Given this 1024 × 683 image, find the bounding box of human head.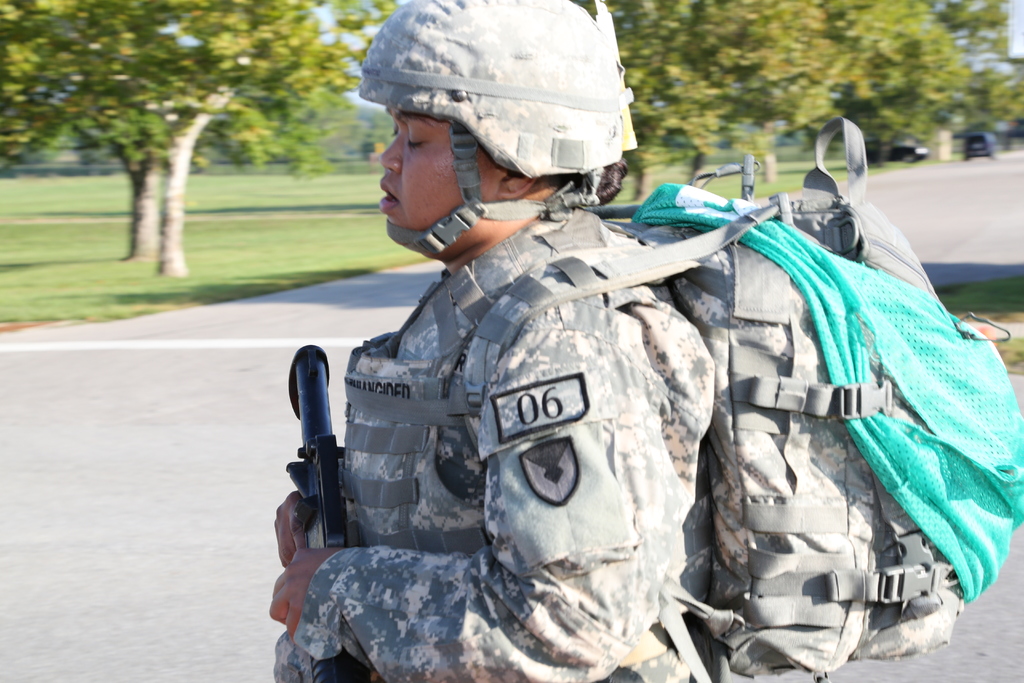
(362, 18, 639, 278).
